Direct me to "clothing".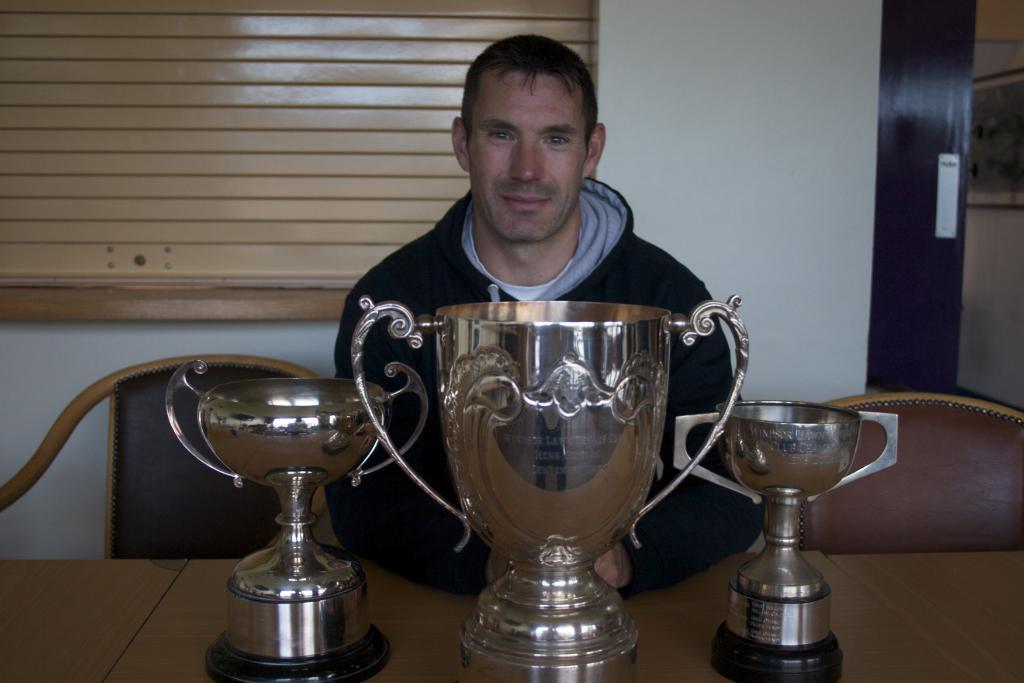
Direction: rect(323, 185, 796, 636).
